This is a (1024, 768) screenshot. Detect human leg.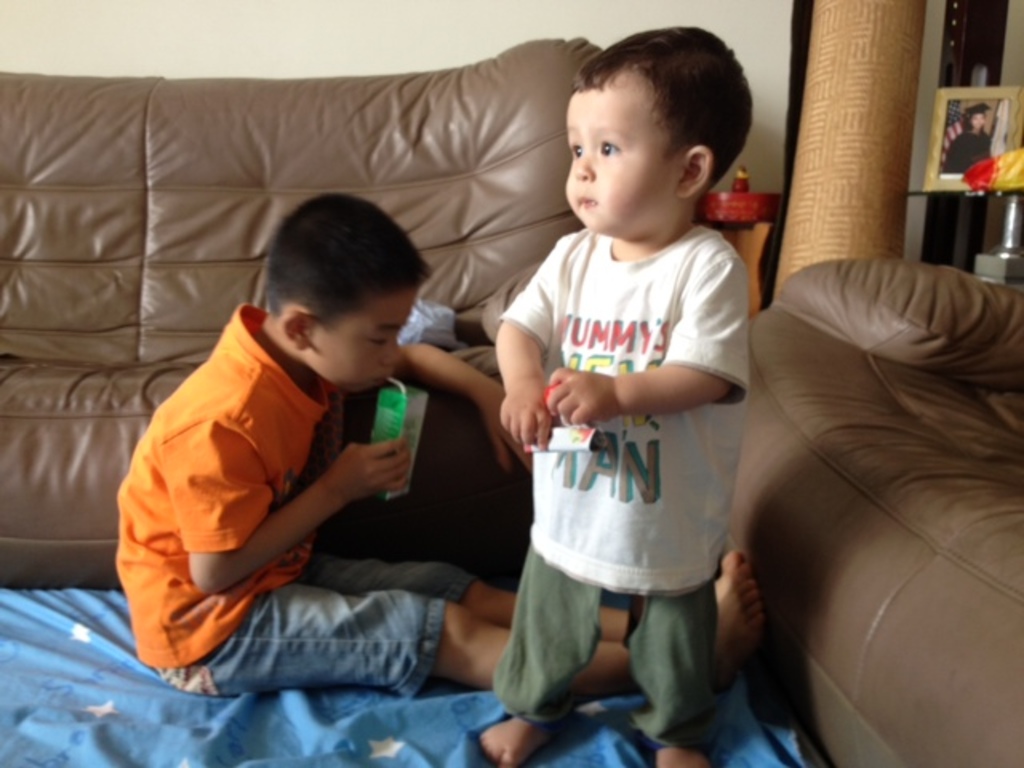
(x1=130, y1=586, x2=491, y2=698).
